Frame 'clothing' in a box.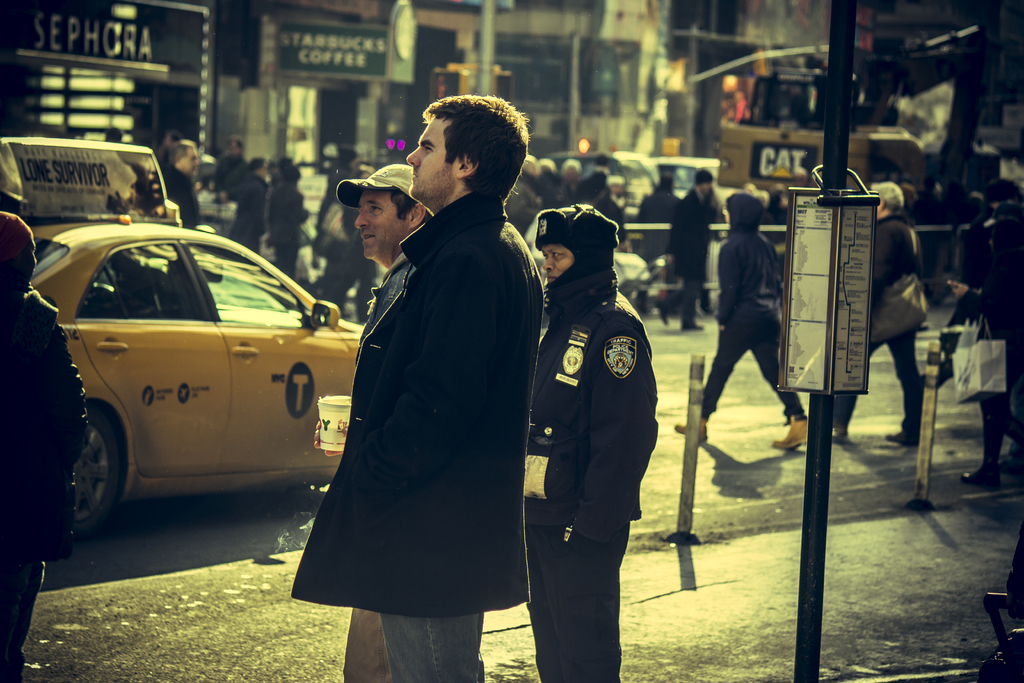
bbox=[0, 283, 89, 682].
